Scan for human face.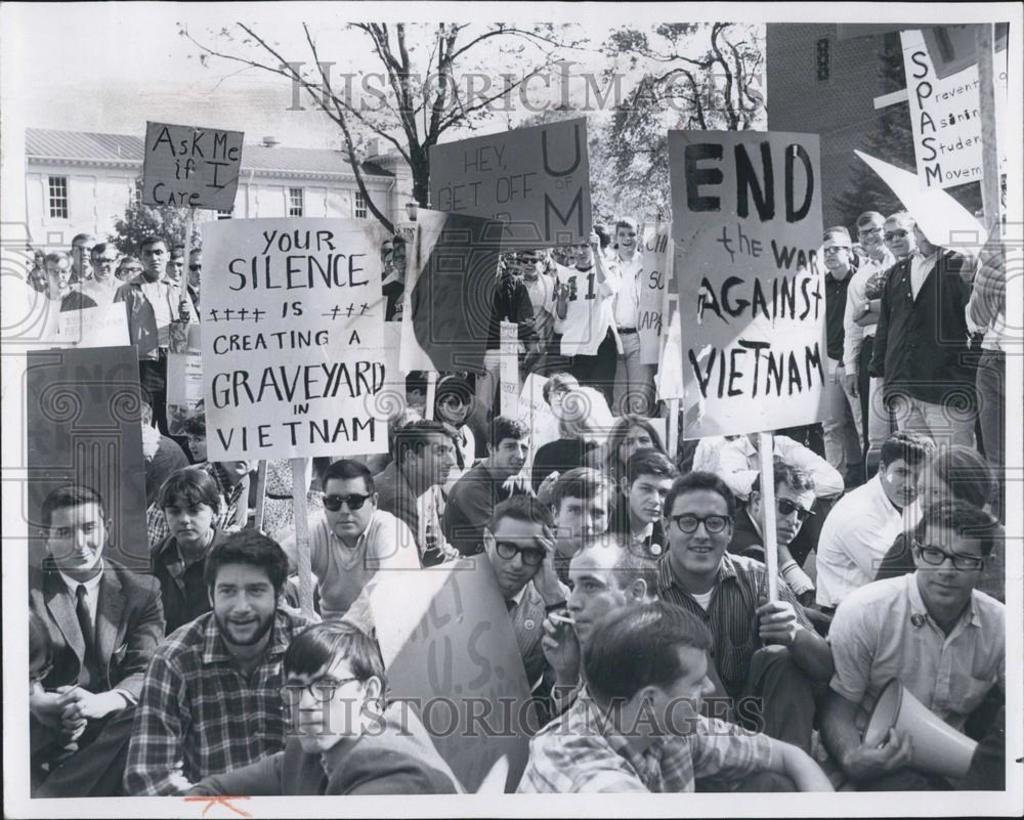
Scan result: region(910, 221, 931, 250).
